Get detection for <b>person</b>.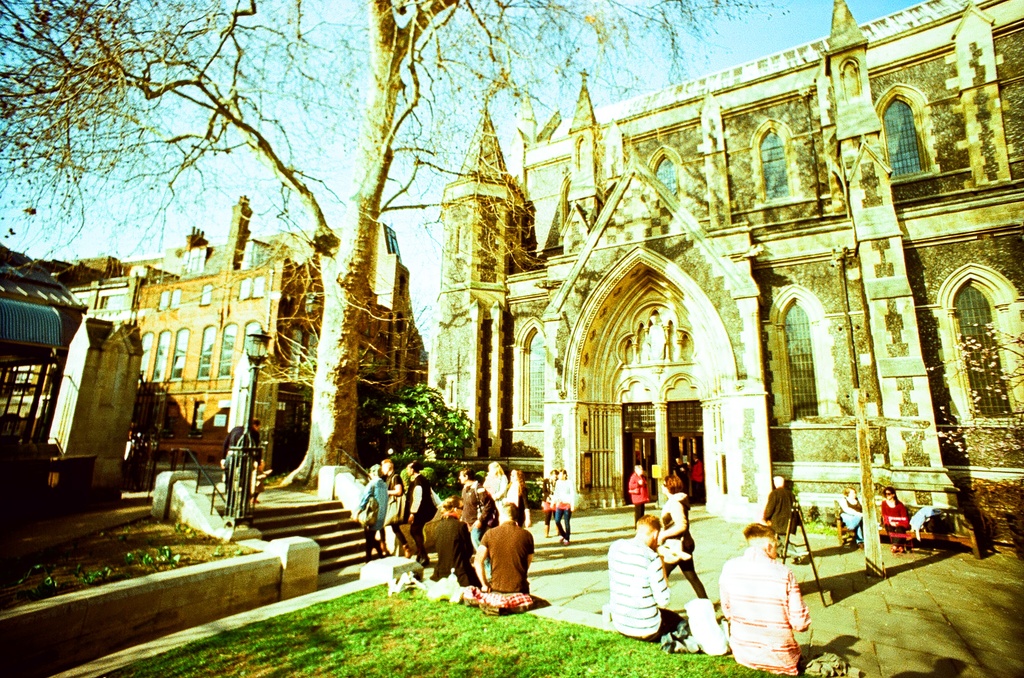
Detection: bbox=[623, 462, 649, 526].
